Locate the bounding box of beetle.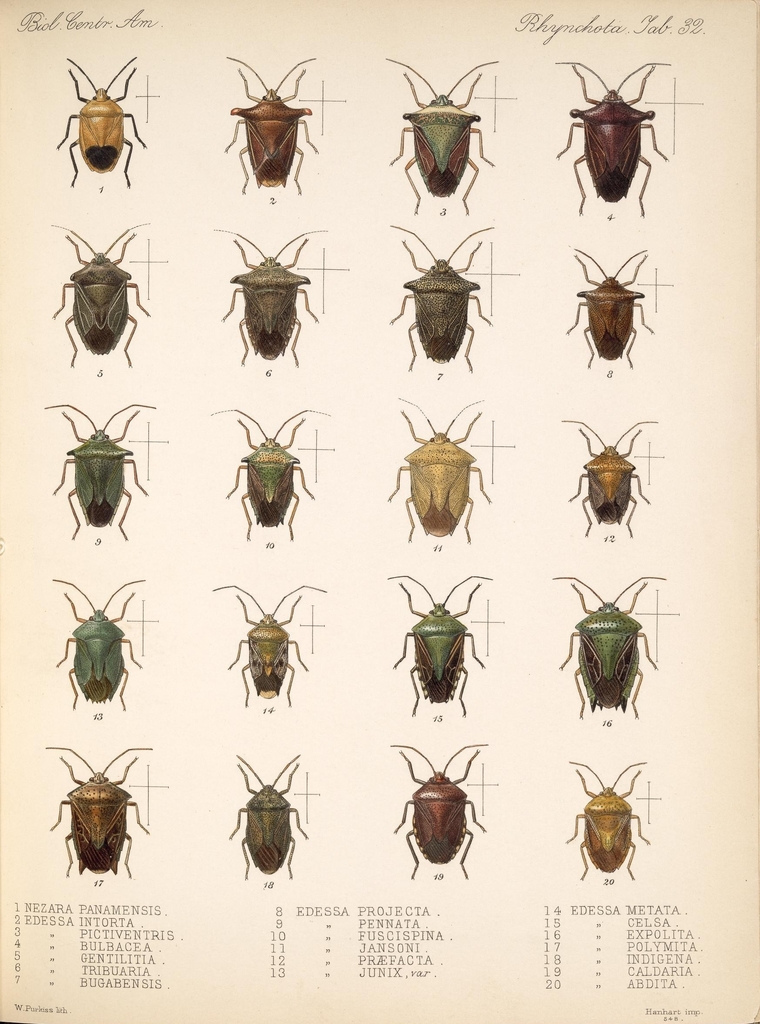
Bounding box: [570, 764, 640, 879].
